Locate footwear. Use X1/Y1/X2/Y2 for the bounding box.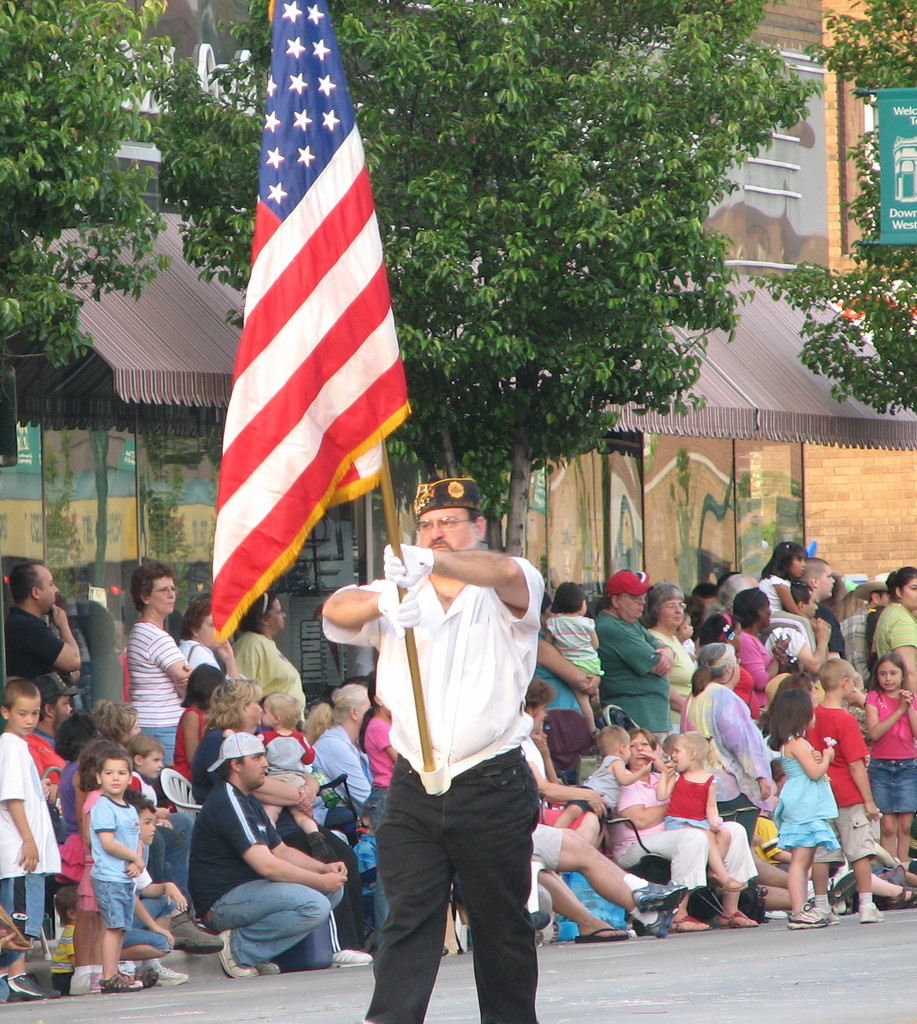
787/893/840/932.
